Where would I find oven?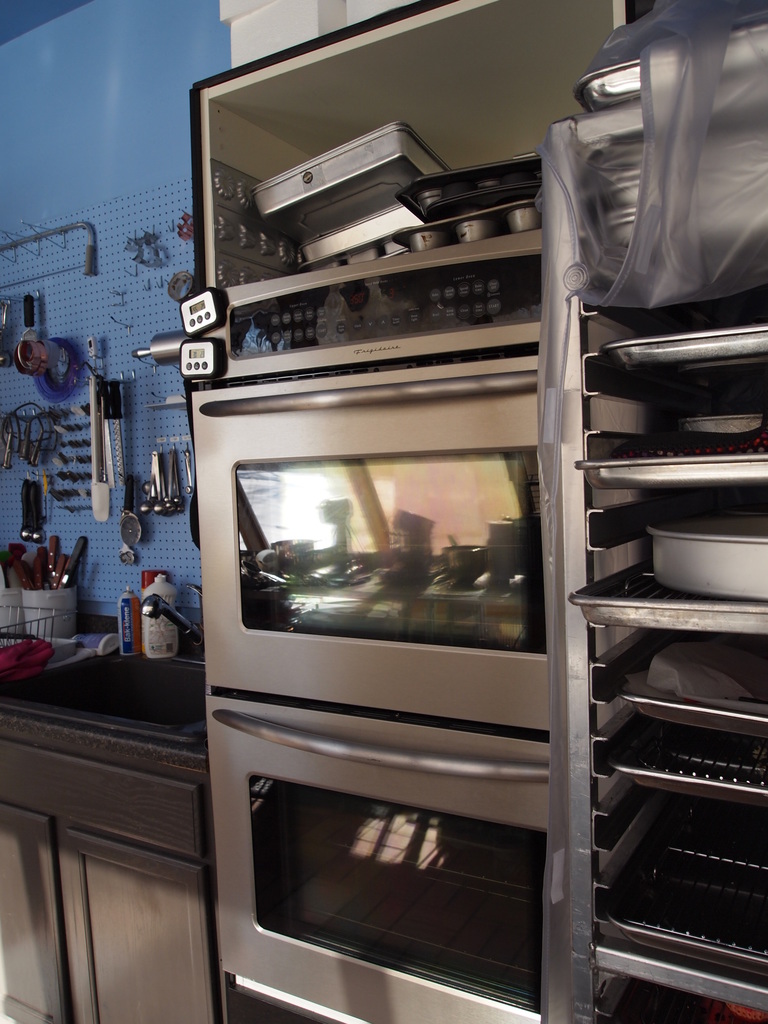
At (x1=210, y1=694, x2=555, y2=1023).
